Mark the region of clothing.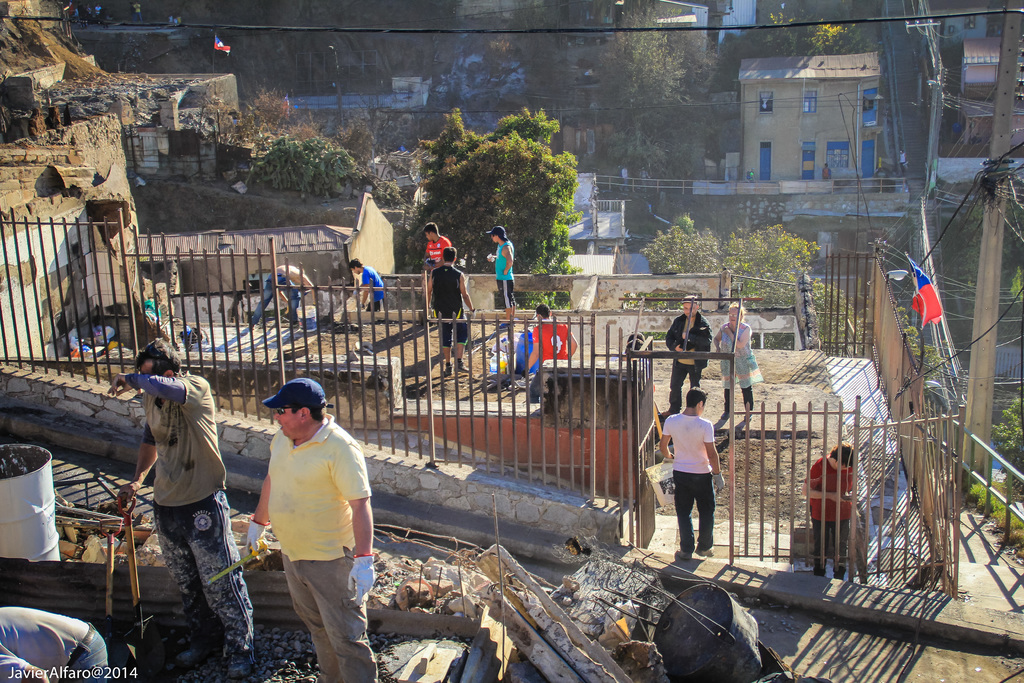
Region: (808,461,853,524).
